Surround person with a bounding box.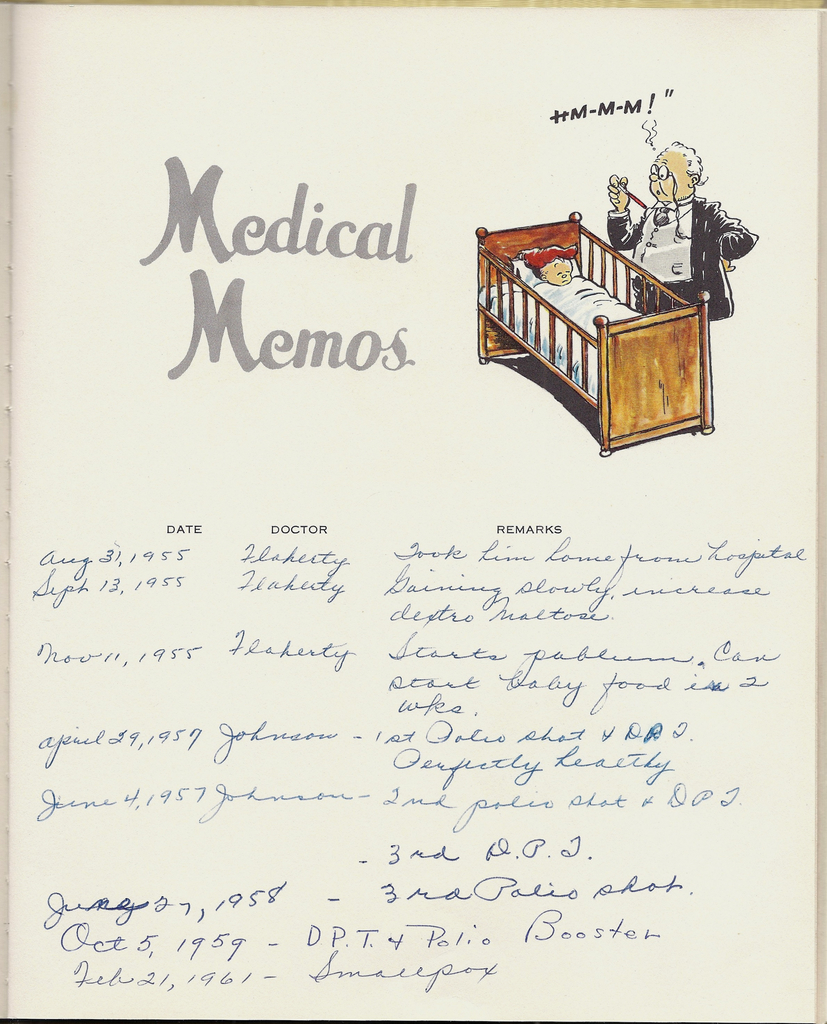
534:244:572:284.
